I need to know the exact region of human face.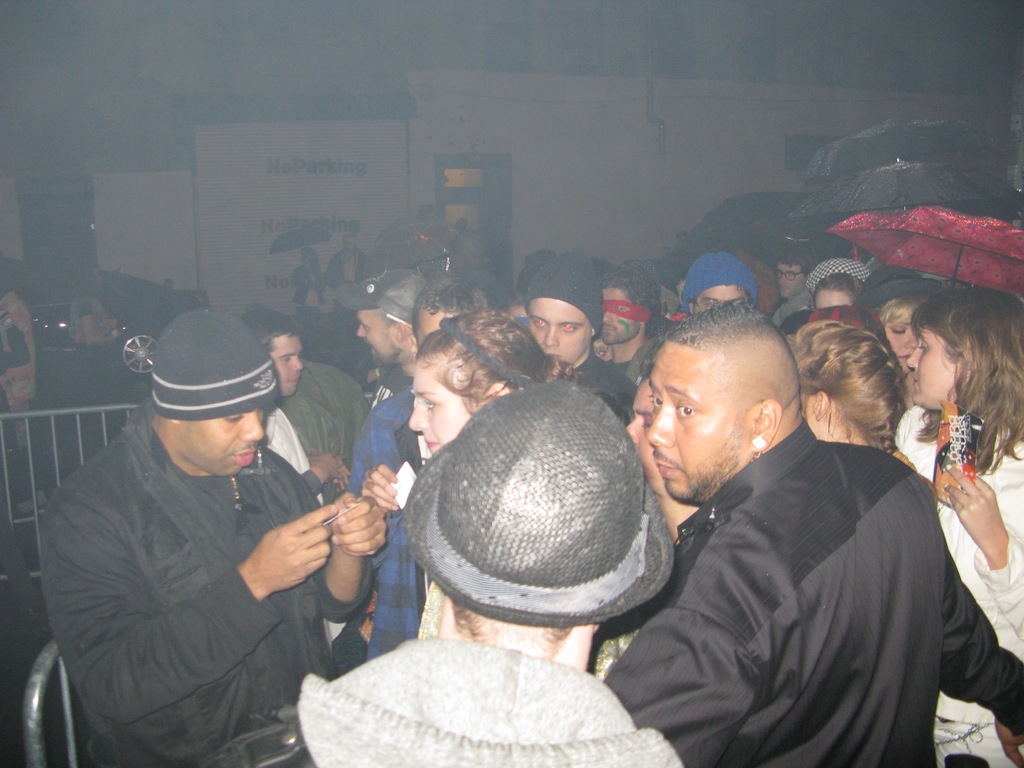
Region: (x1=626, y1=307, x2=805, y2=504).
